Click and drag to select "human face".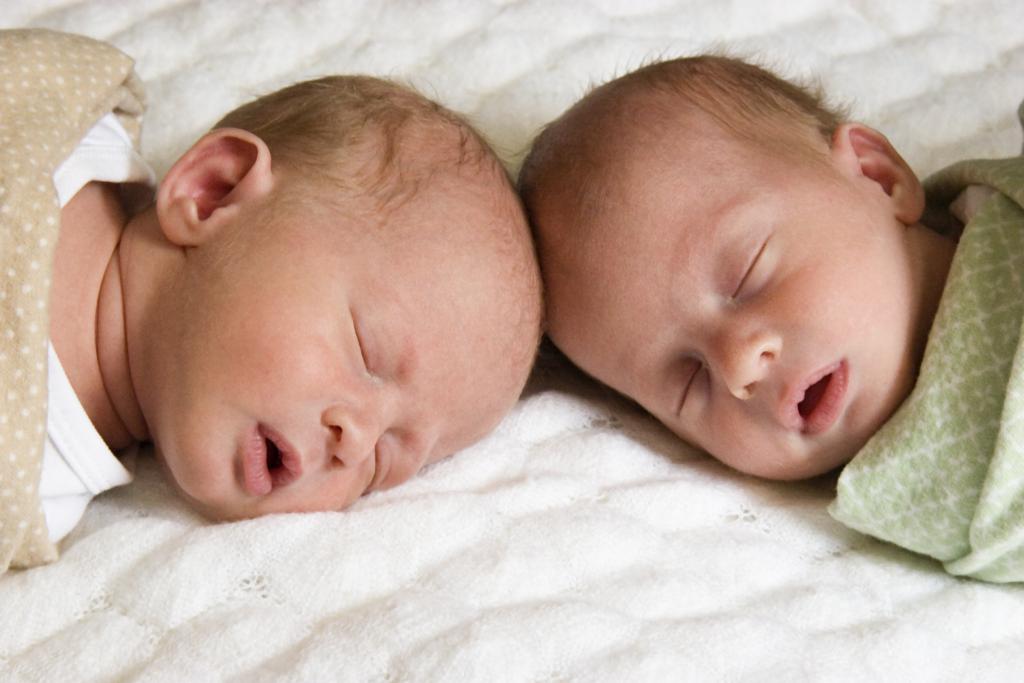
Selection: [565, 152, 929, 486].
